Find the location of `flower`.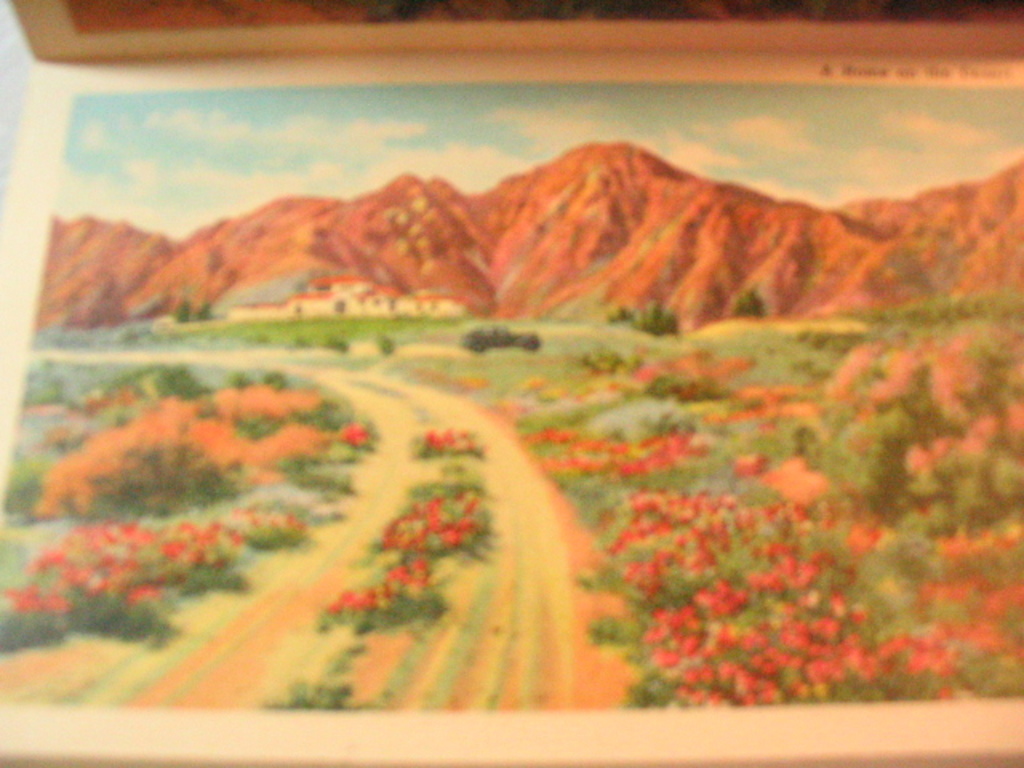
Location: [left=338, top=419, right=374, bottom=453].
